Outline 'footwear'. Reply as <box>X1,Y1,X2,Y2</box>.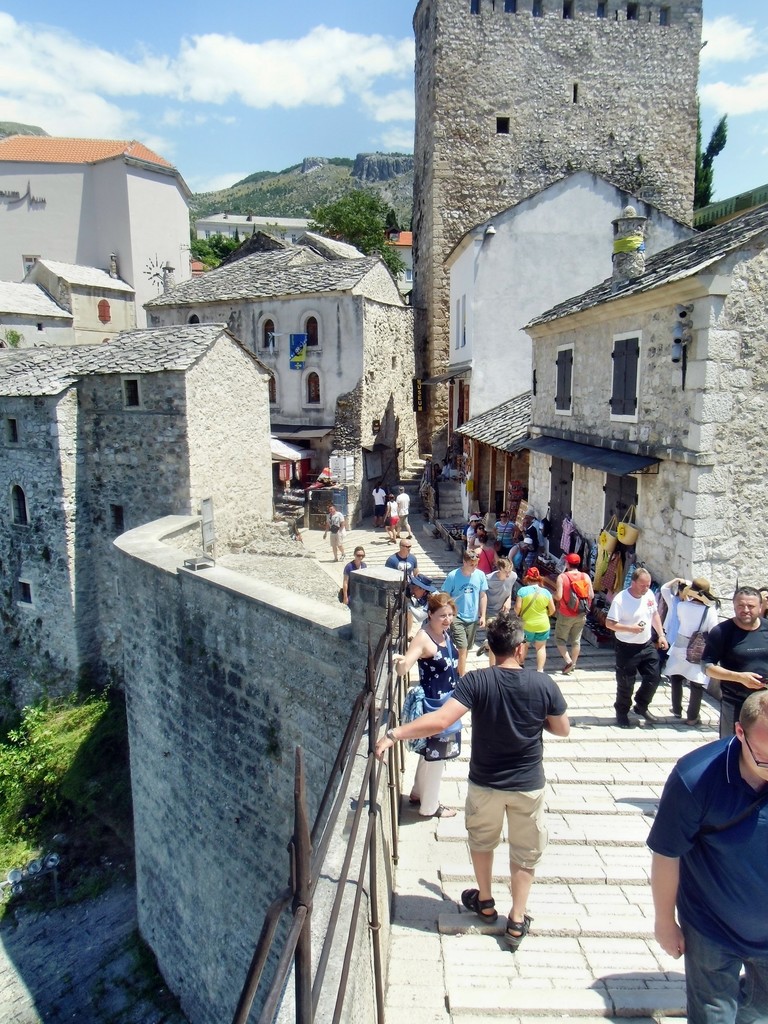
<box>500,911,539,946</box>.
